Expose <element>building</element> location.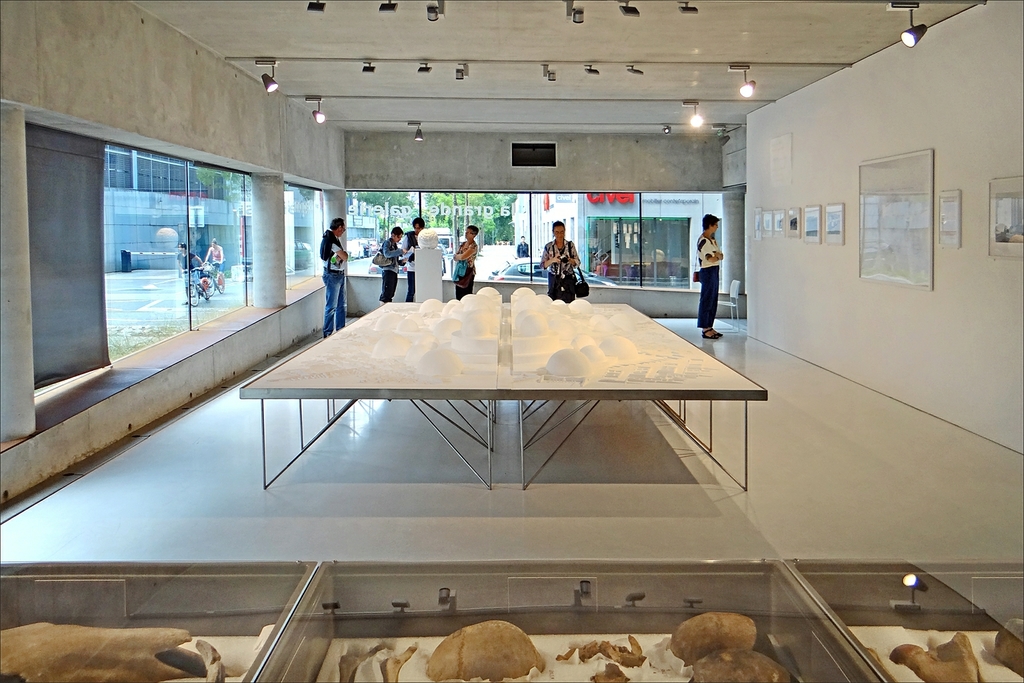
Exposed at 97 143 248 275.
